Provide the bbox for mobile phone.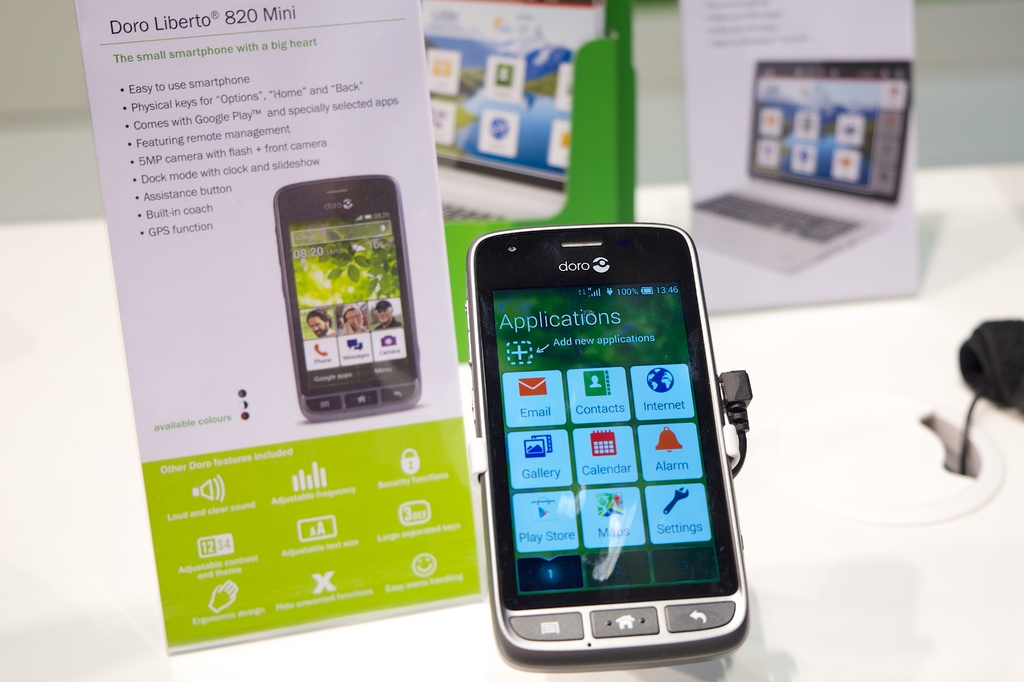
(x1=464, y1=233, x2=765, y2=678).
